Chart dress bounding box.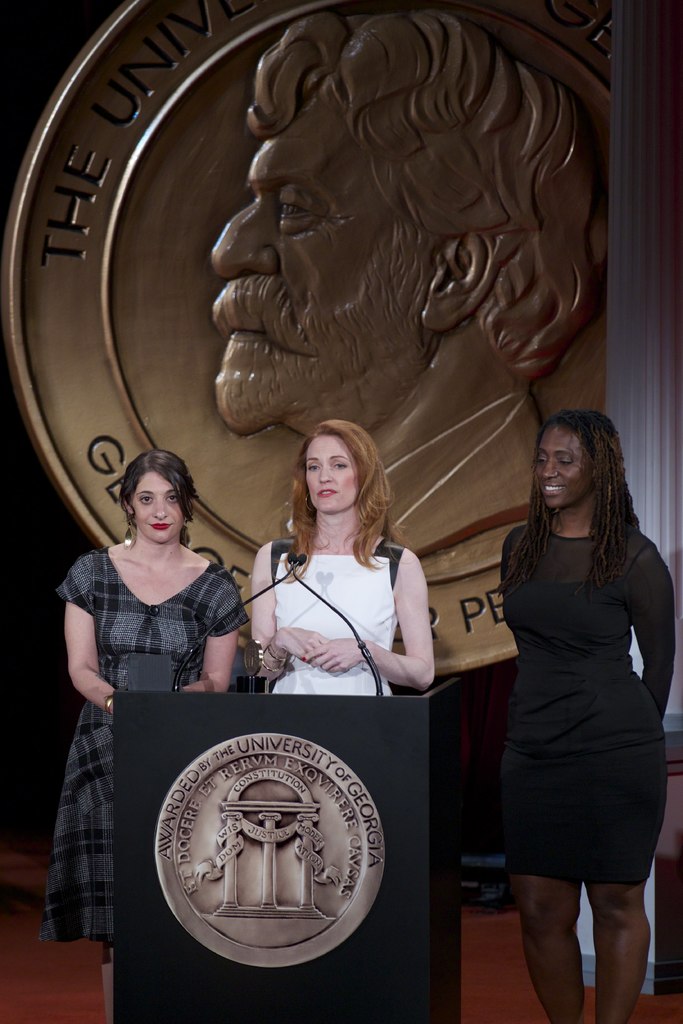
Charted: crop(262, 534, 407, 699).
